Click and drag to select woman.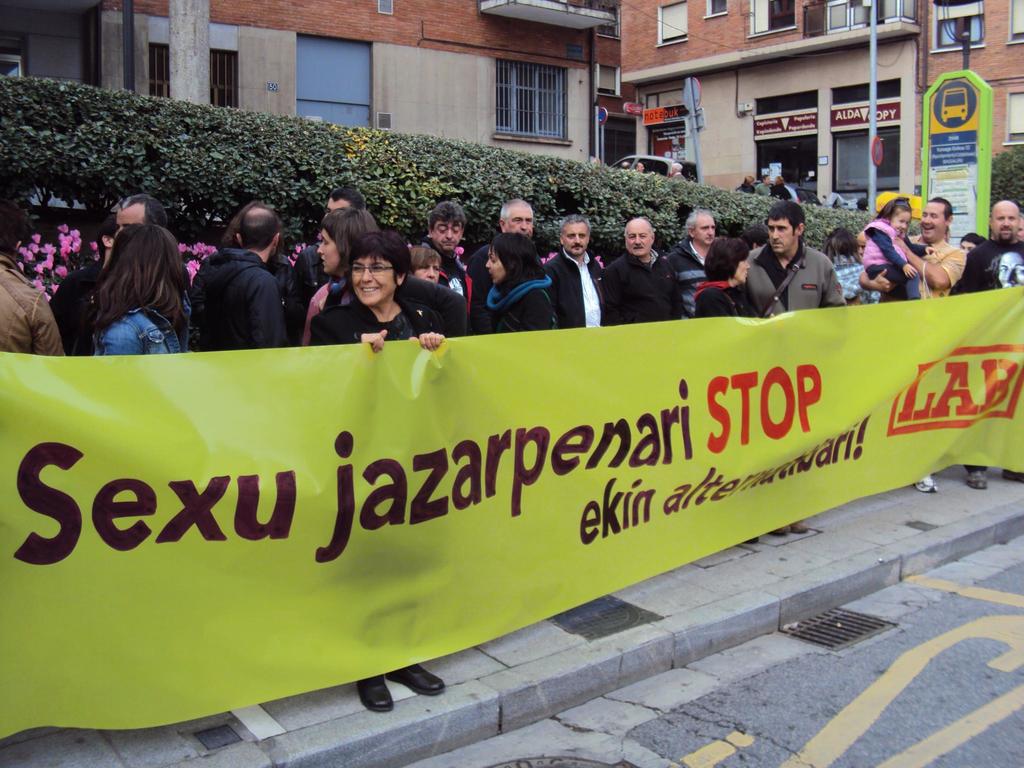
Selection: (x1=86, y1=228, x2=186, y2=360).
